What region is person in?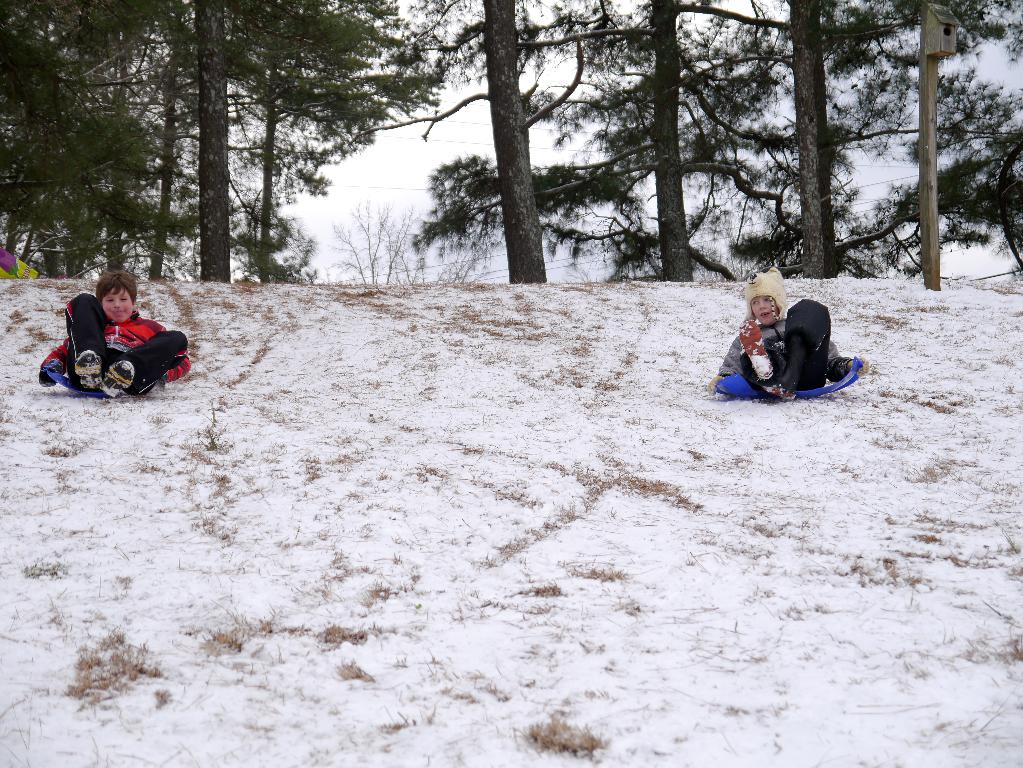
[left=710, top=266, right=870, bottom=405].
